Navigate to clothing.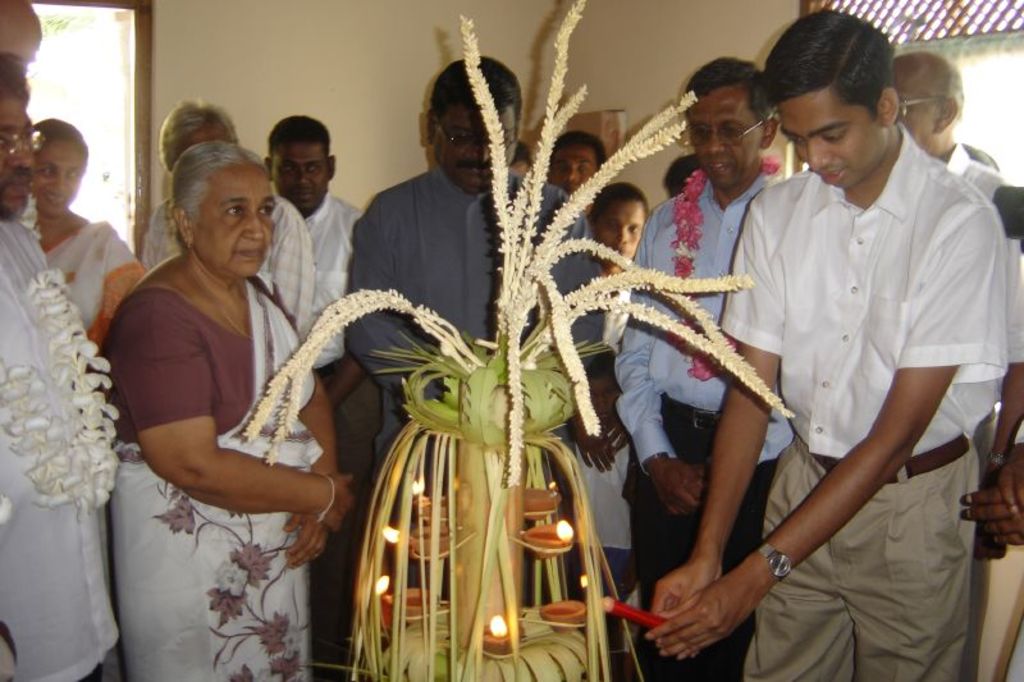
Navigation target: bbox=[623, 136, 774, 681].
